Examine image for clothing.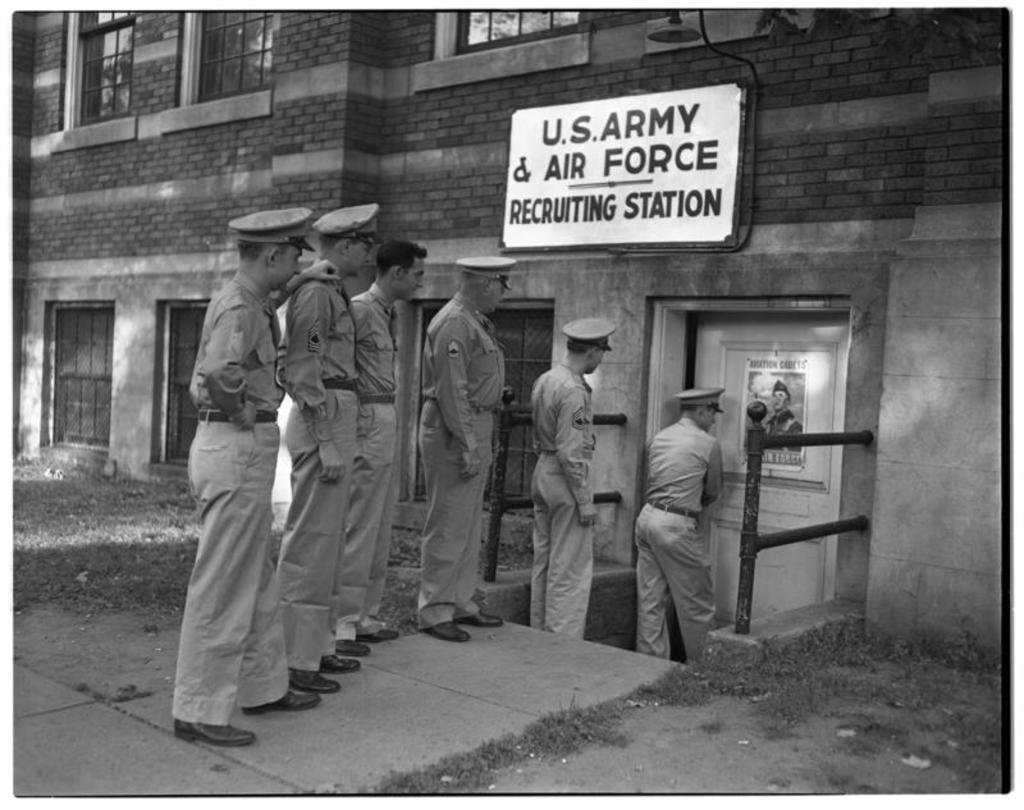
Examination result: detection(279, 264, 358, 674).
